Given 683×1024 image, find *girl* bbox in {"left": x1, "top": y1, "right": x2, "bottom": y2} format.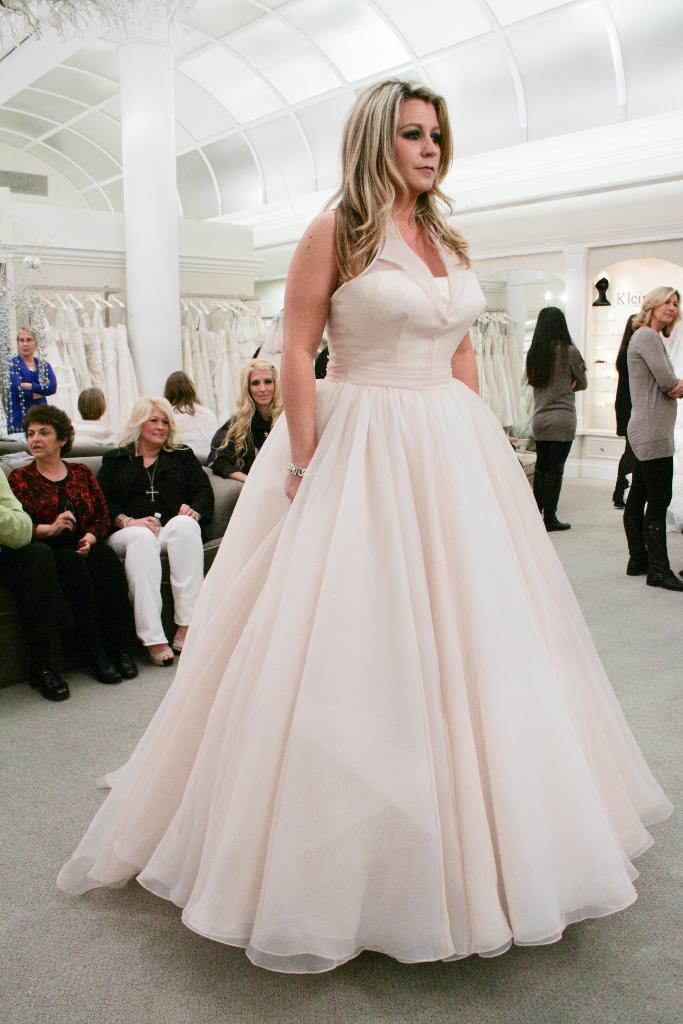
{"left": 520, "top": 307, "right": 588, "bottom": 531}.
